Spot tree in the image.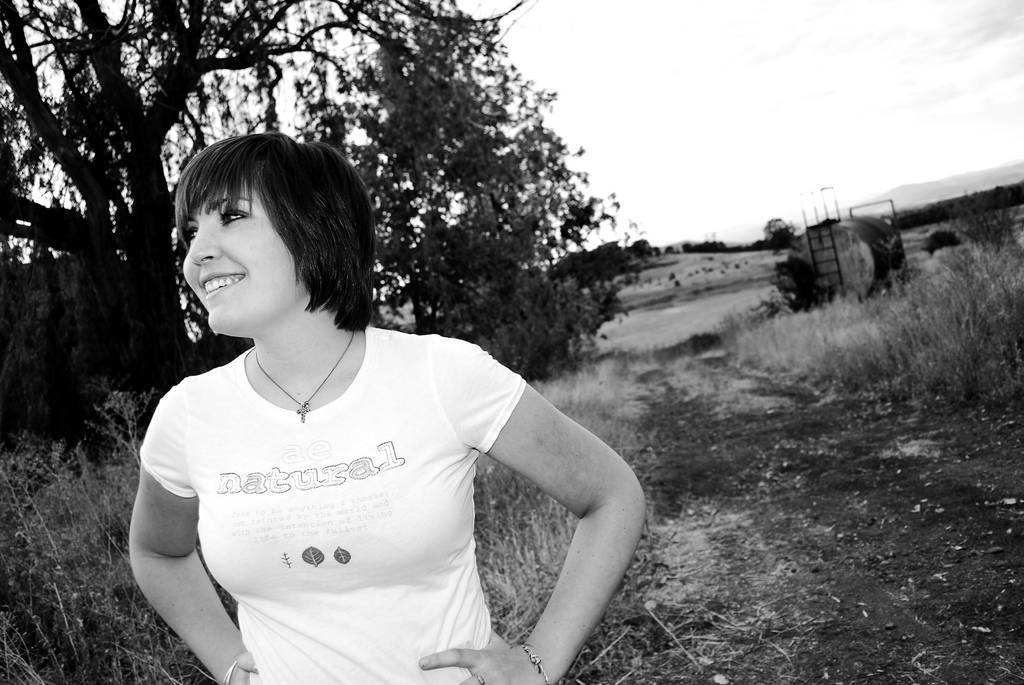
tree found at locate(130, 132, 648, 684).
